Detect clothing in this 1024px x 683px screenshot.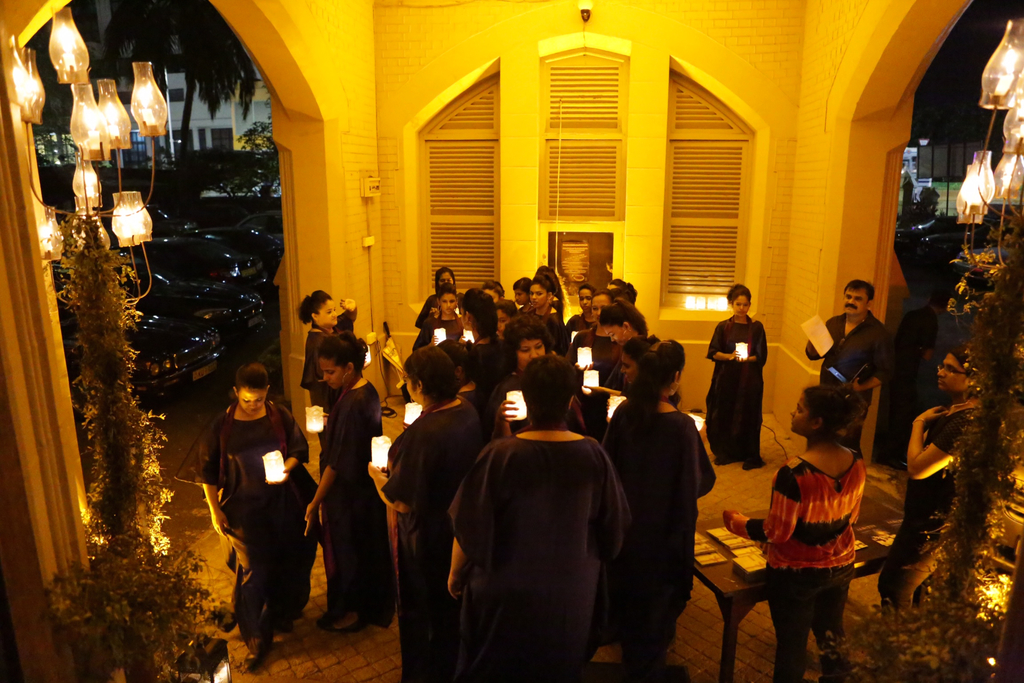
Detection: bbox(593, 394, 714, 659).
